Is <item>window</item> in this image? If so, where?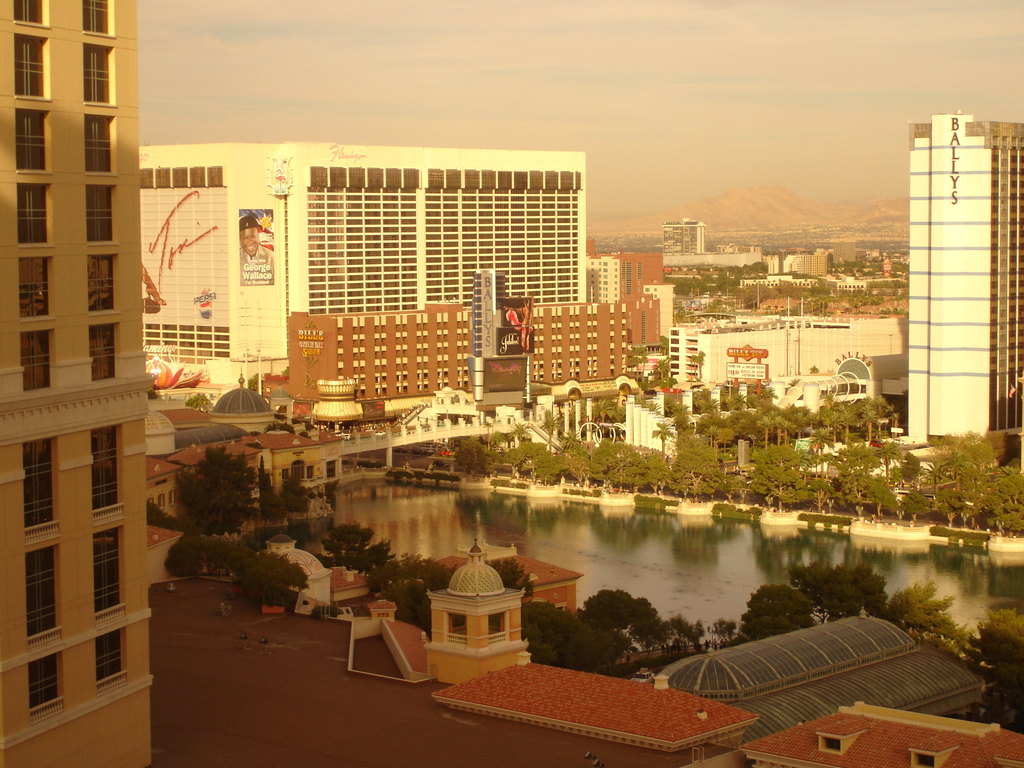
Yes, at 653/294/657/297.
